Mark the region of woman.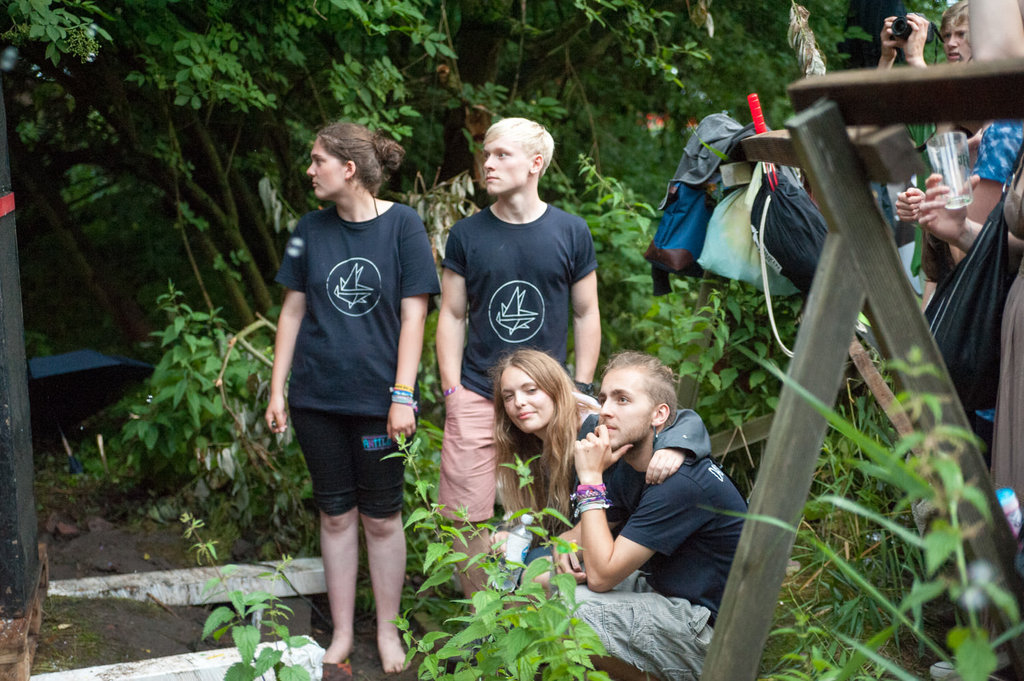
Region: 913,135,1023,517.
